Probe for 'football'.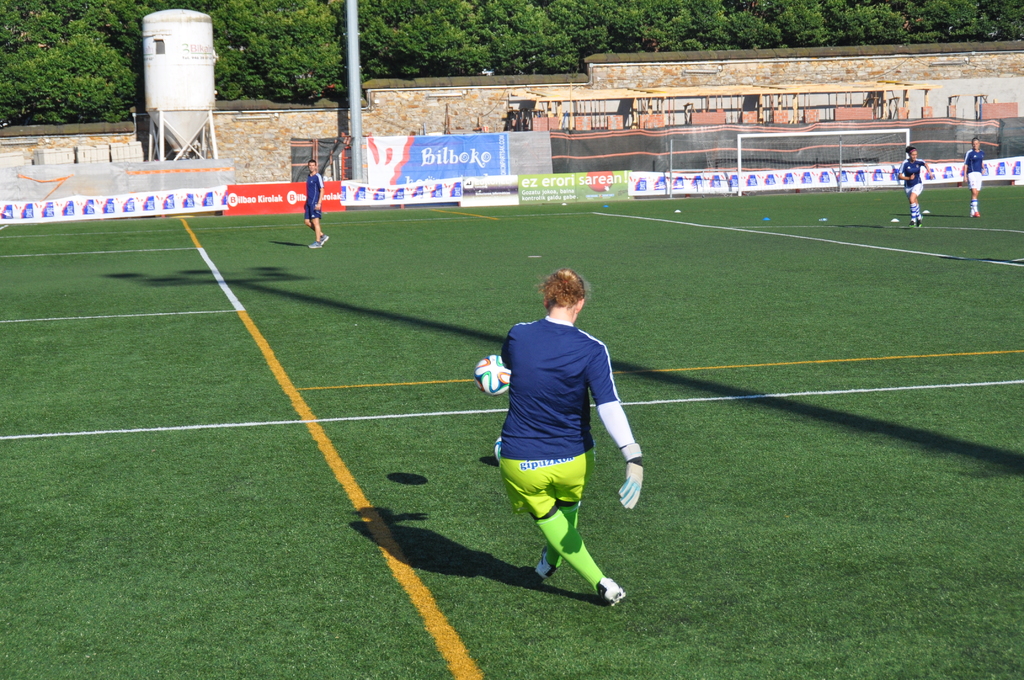
Probe result: {"left": 474, "top": 355, "right": 510, "bottom": 399}.
